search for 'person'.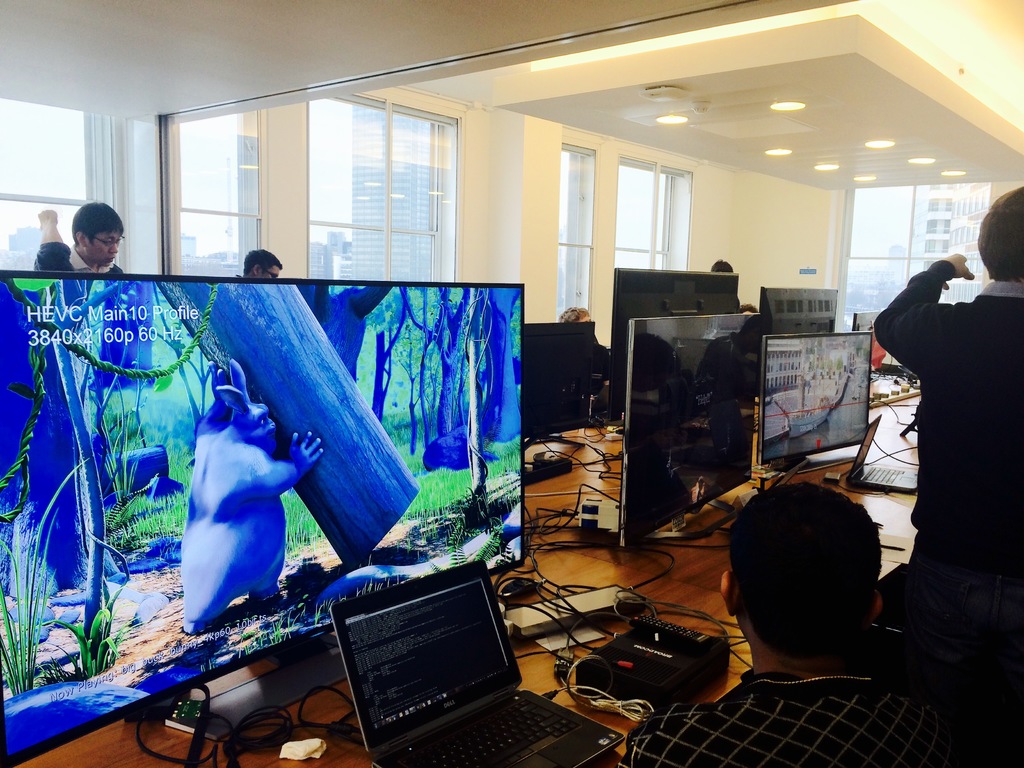
Found at (707, 258, 734, 275).
